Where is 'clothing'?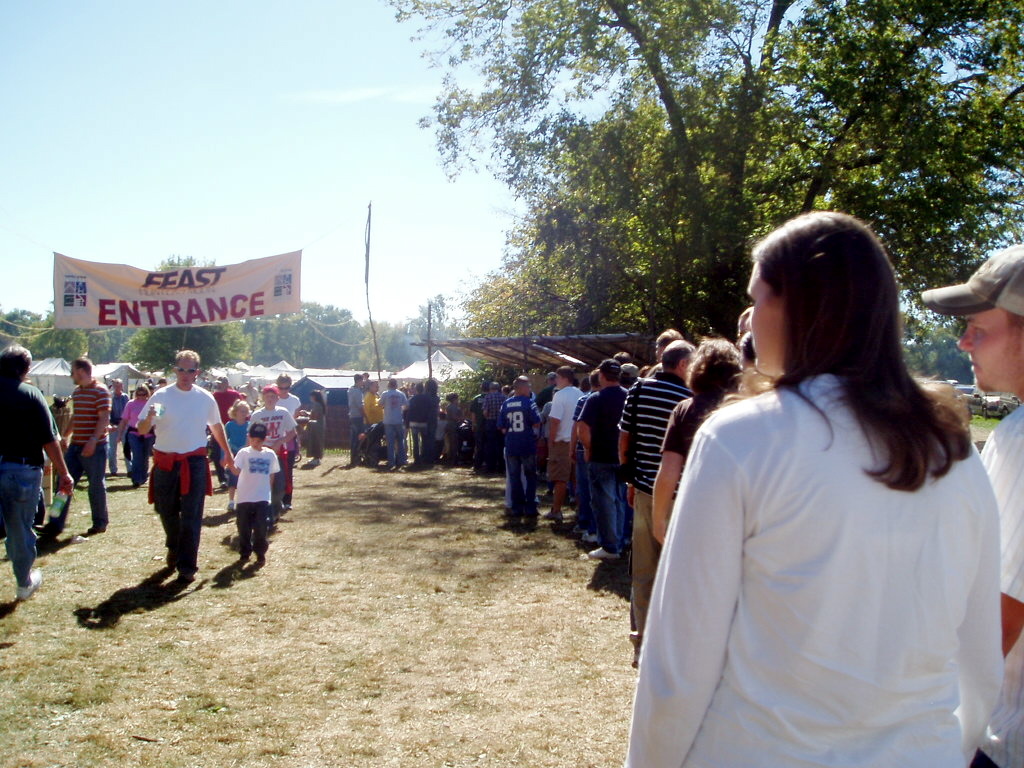
538:399:554:481.
